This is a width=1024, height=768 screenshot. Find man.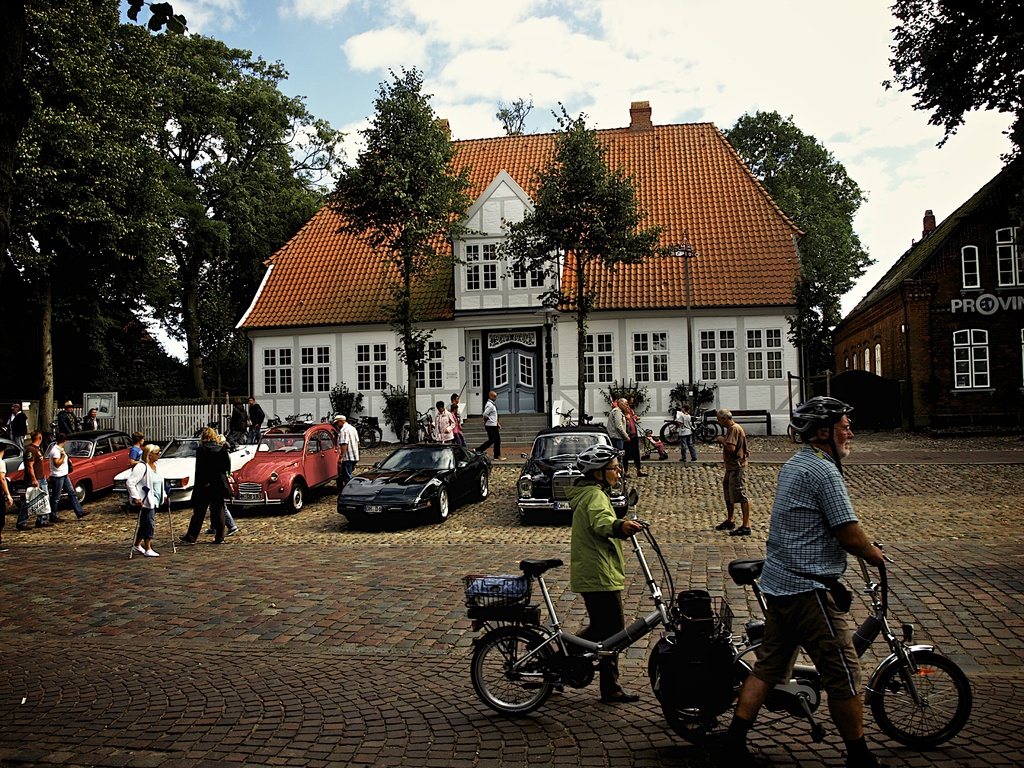
Bounding box: bbox=[62, 399, 83, 436].
